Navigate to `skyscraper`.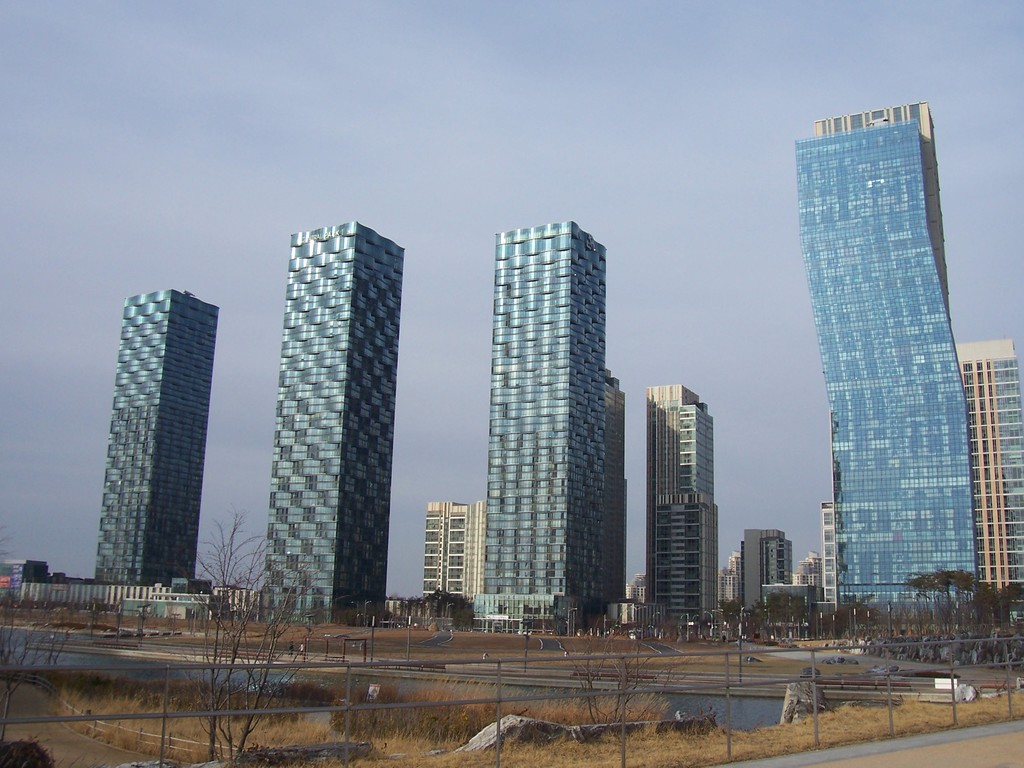
Navigation target: 273 219 405 621.
